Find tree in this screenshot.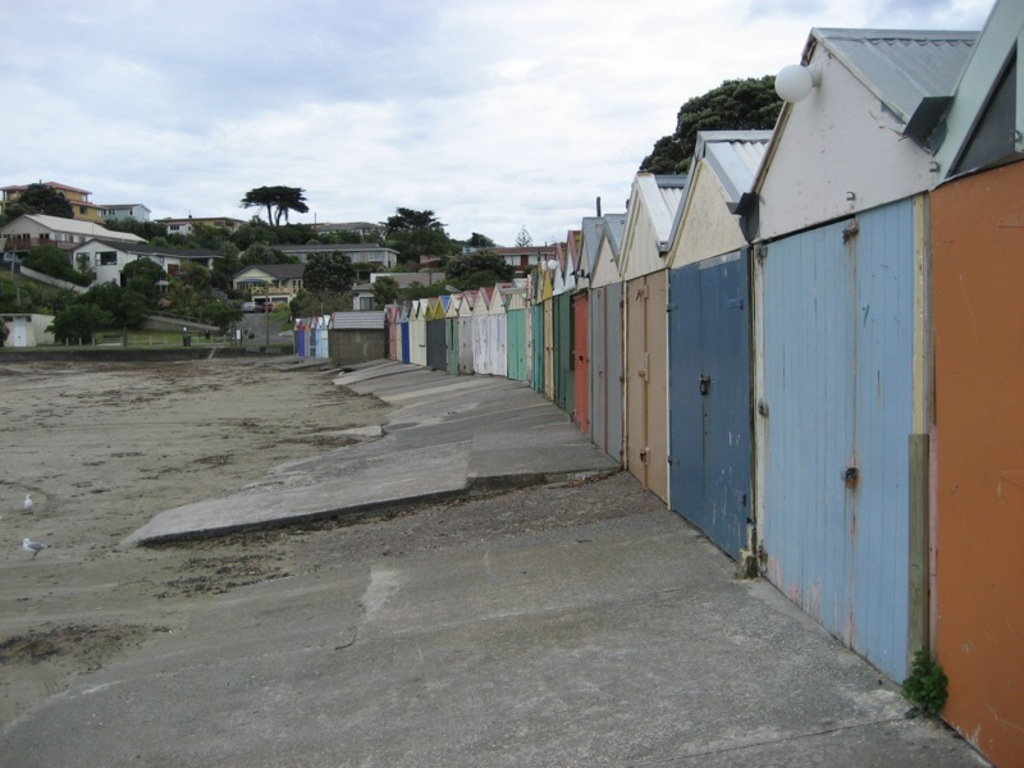
The bounding box for tree is select_region(307, 225, 340, 247).
